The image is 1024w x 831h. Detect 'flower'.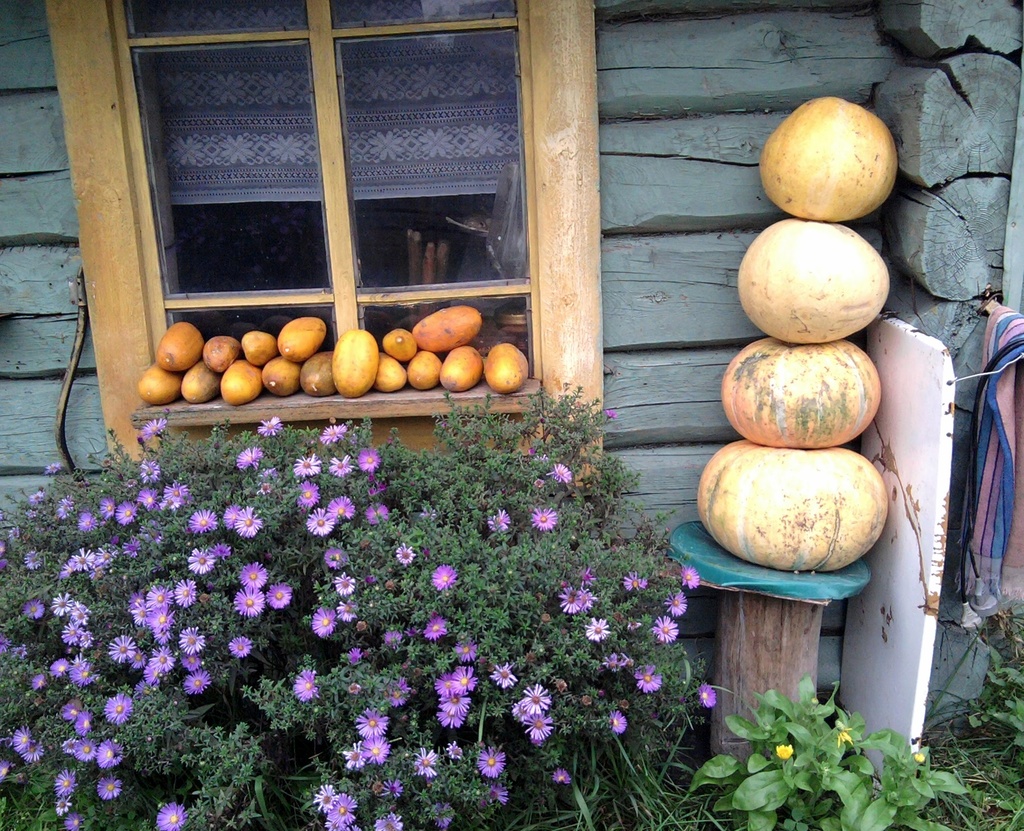
Detection: (left=475, top=745, right=506, bottom=777).
